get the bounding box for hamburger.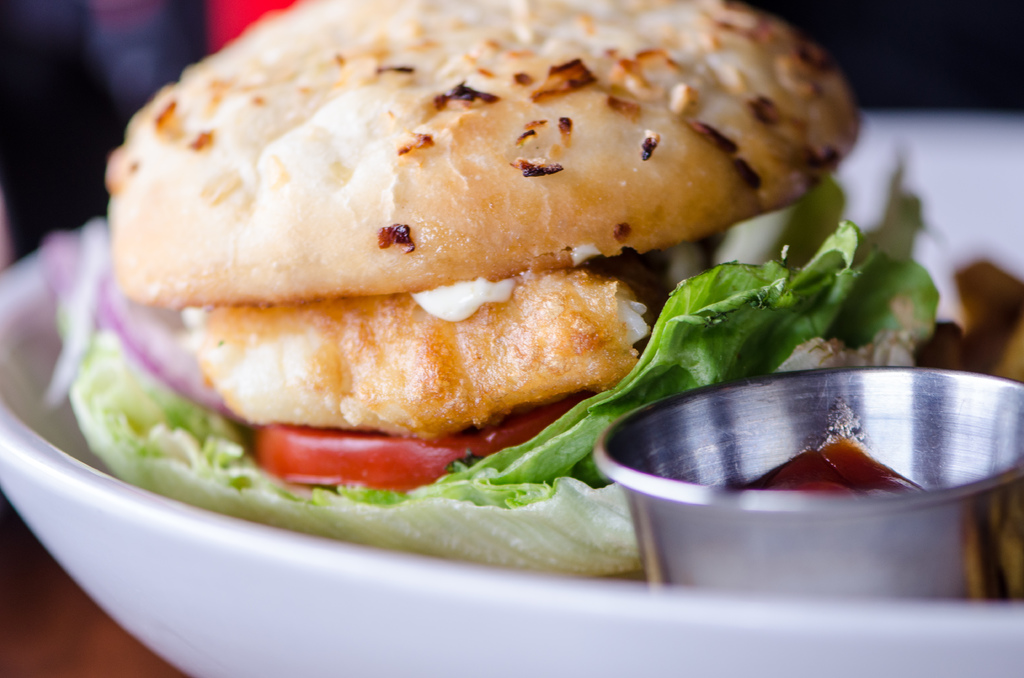
(63, 0, 945, 580).
